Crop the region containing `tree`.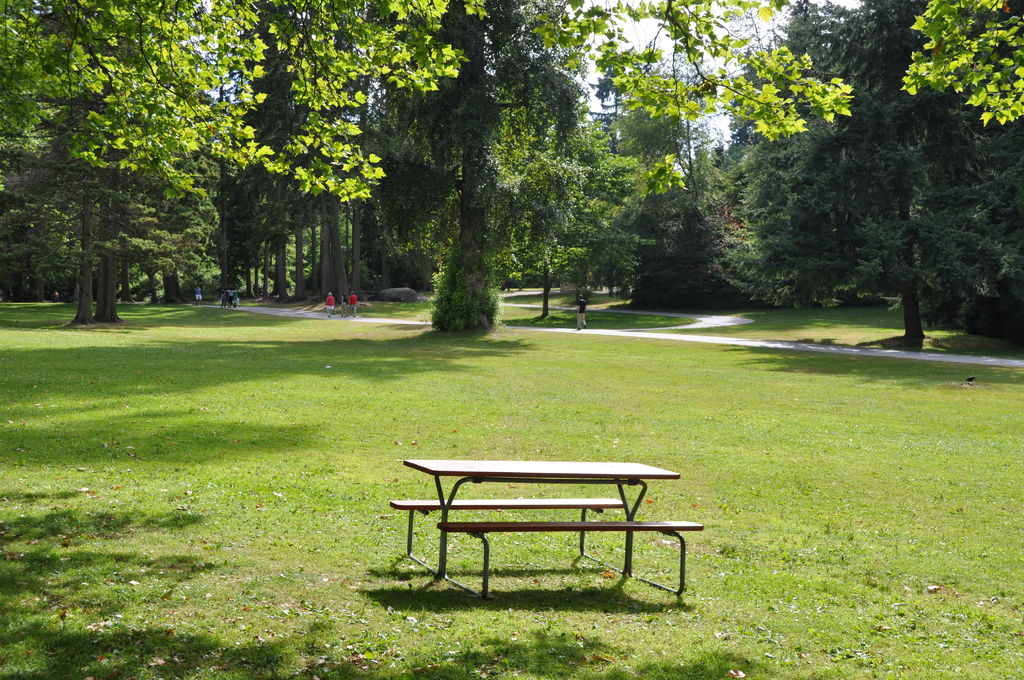
Crop region: box(10, 51, 259, 325).
